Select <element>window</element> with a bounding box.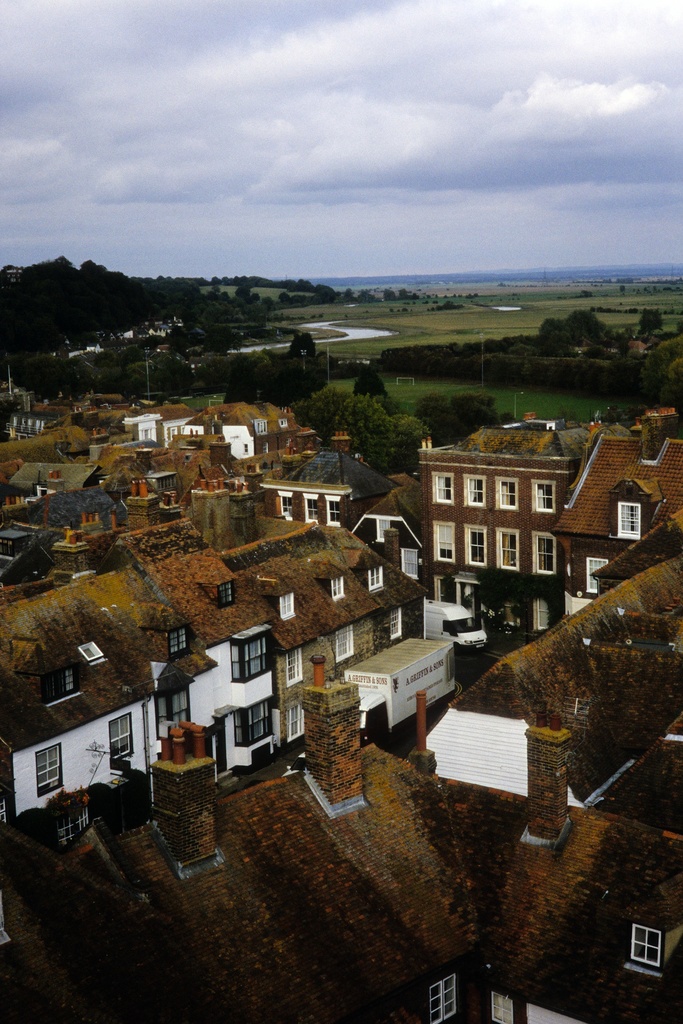
bbox=(577, 556, 605, 591).
